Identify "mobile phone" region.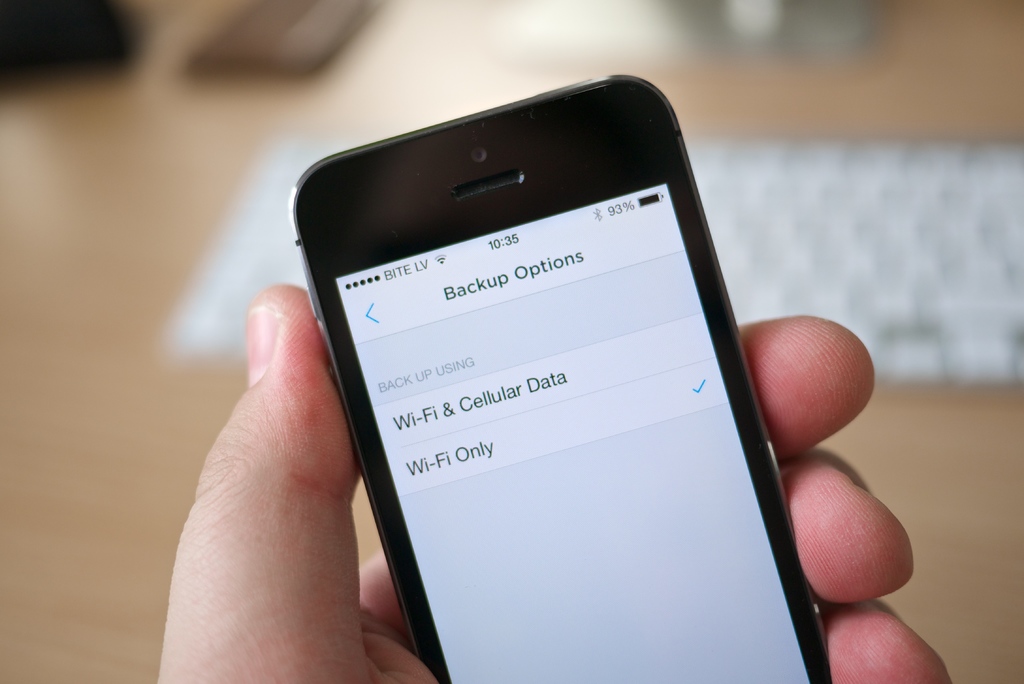
Region: rect(277, 71, 835, 683).
